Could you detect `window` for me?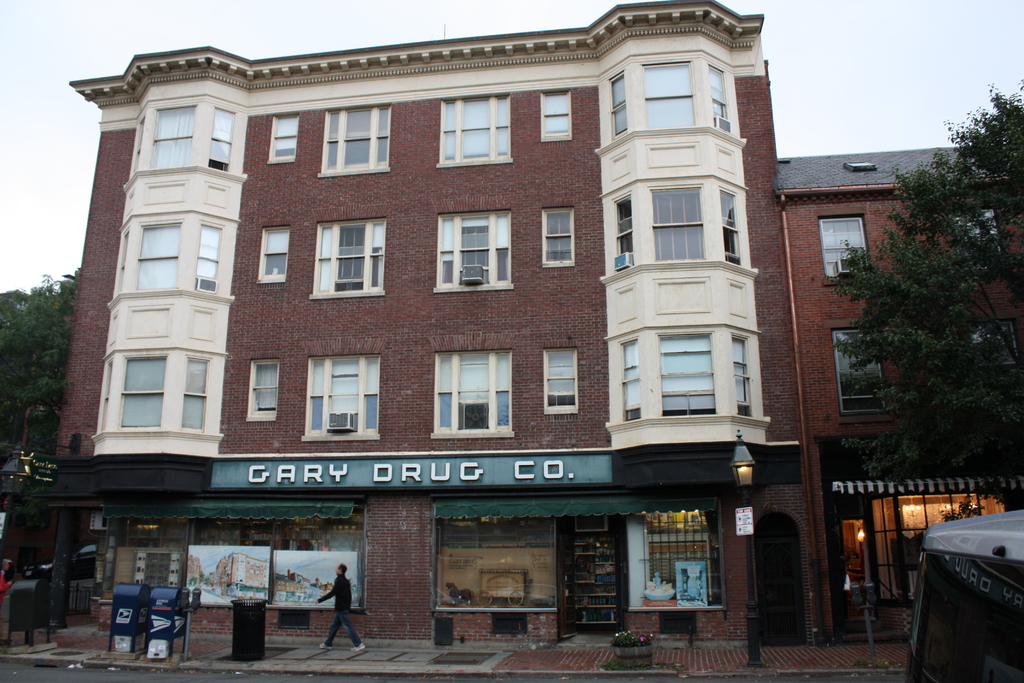
Detection result: {"left": 643, "top": 503, "right": 744, "bottom": 613}.
